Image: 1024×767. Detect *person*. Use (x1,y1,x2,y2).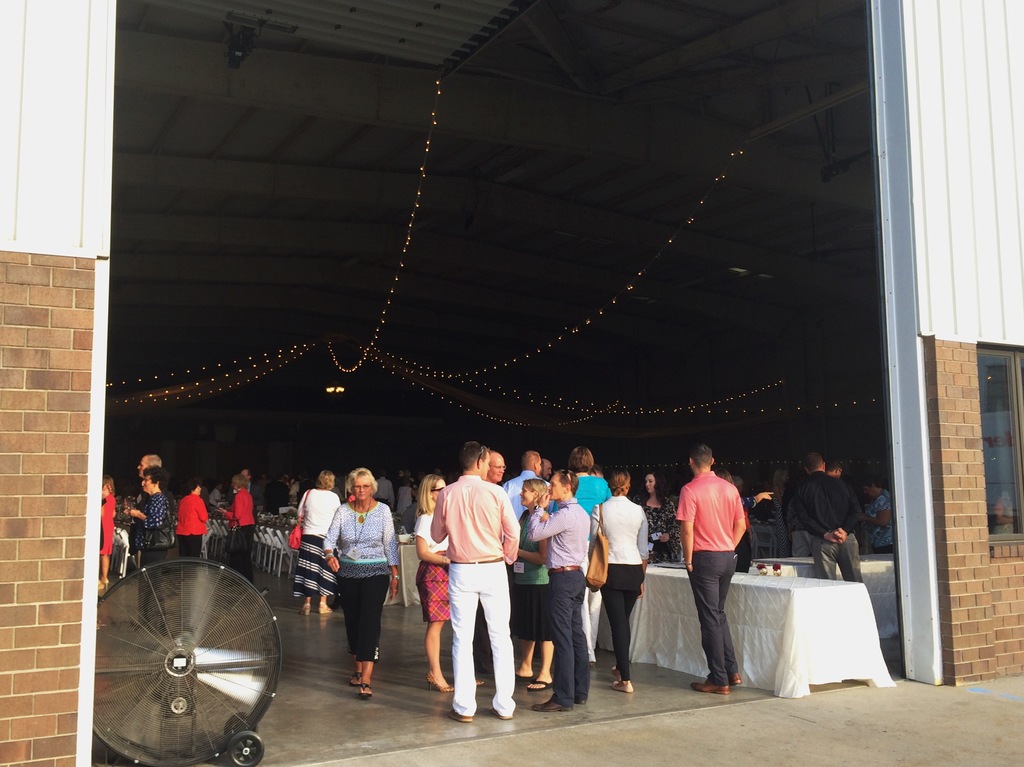
(95,483,114,592).
